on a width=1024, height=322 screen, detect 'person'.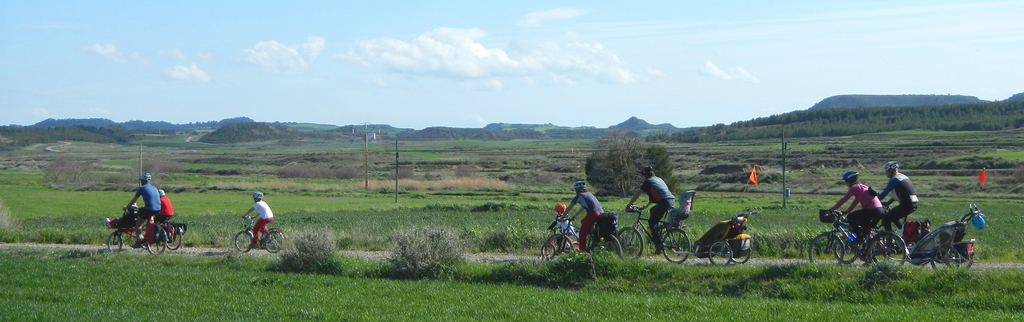
crop(822, 170, 888, 258).
